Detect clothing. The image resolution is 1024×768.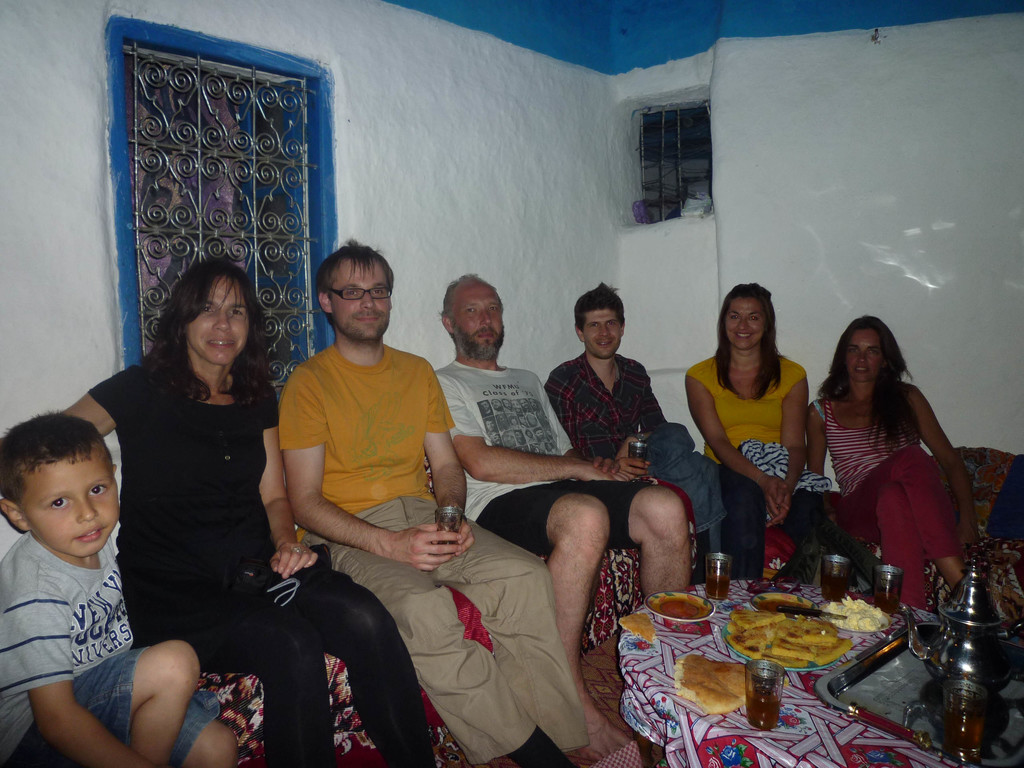
[left=278, top=342, right=593, bottom=765].
